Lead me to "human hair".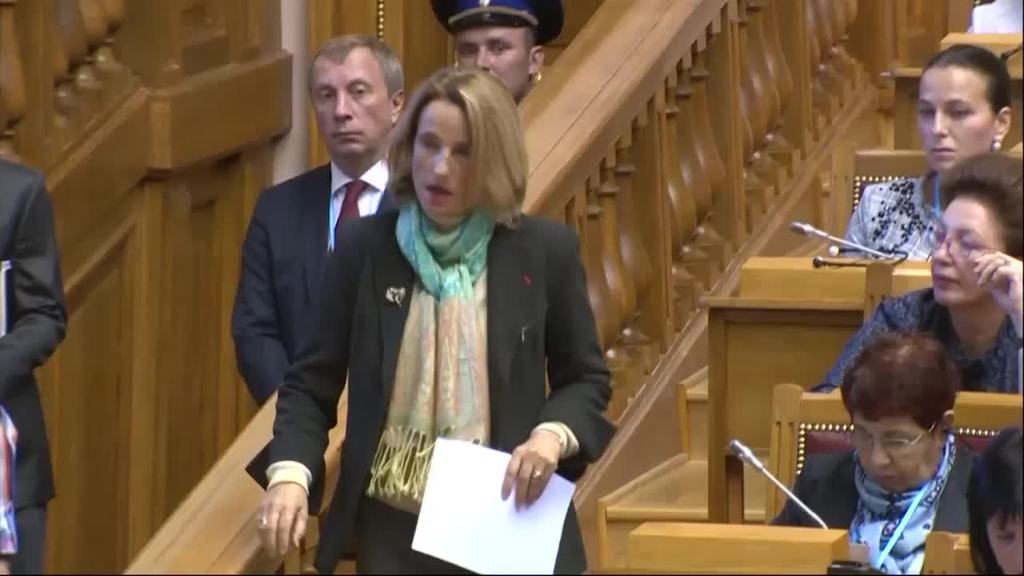
Lead to 518 30 540 55.
